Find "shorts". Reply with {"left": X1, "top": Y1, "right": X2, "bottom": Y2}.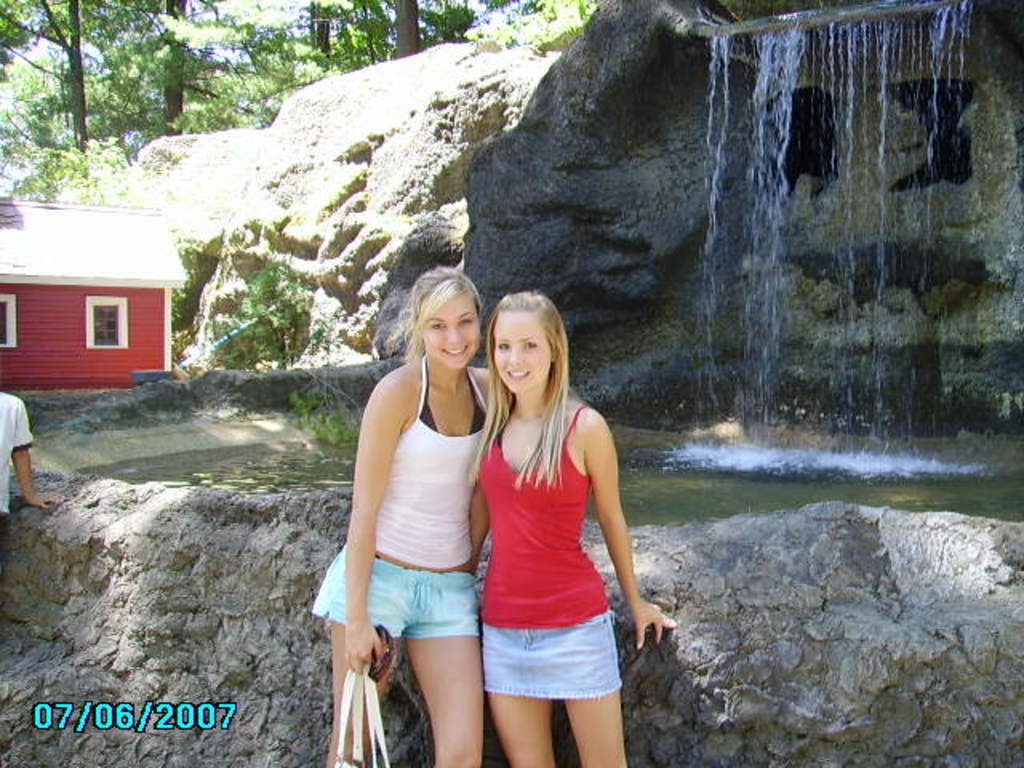
{"left": 474, "top": 622, "right": 624, "bottom": 693}.
